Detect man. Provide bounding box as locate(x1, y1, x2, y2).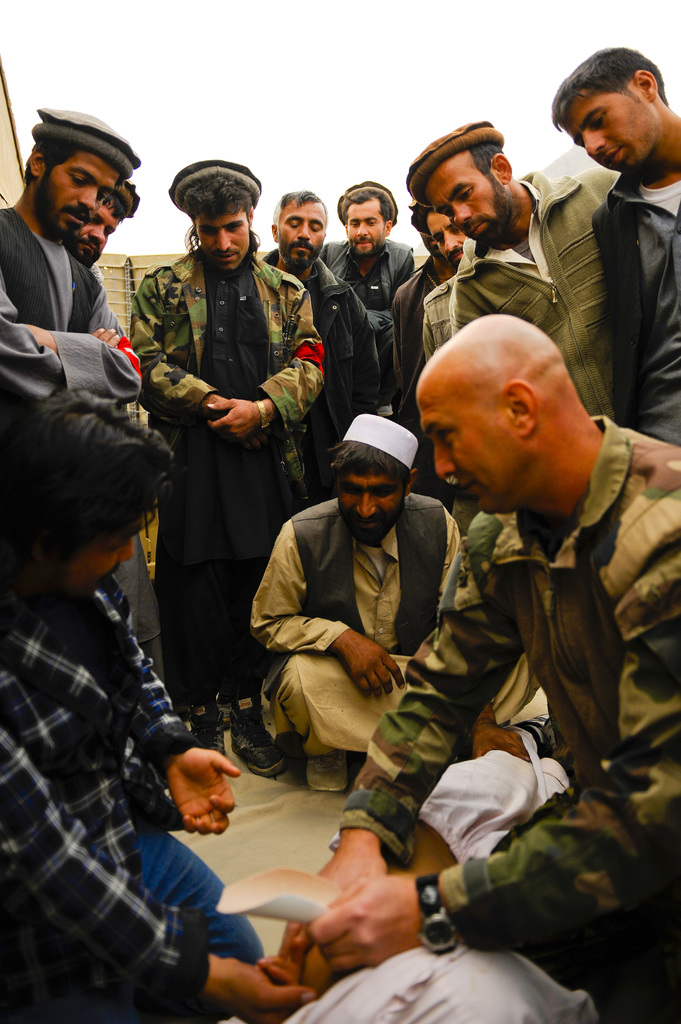
locate(0, 391, 336, 1023).
